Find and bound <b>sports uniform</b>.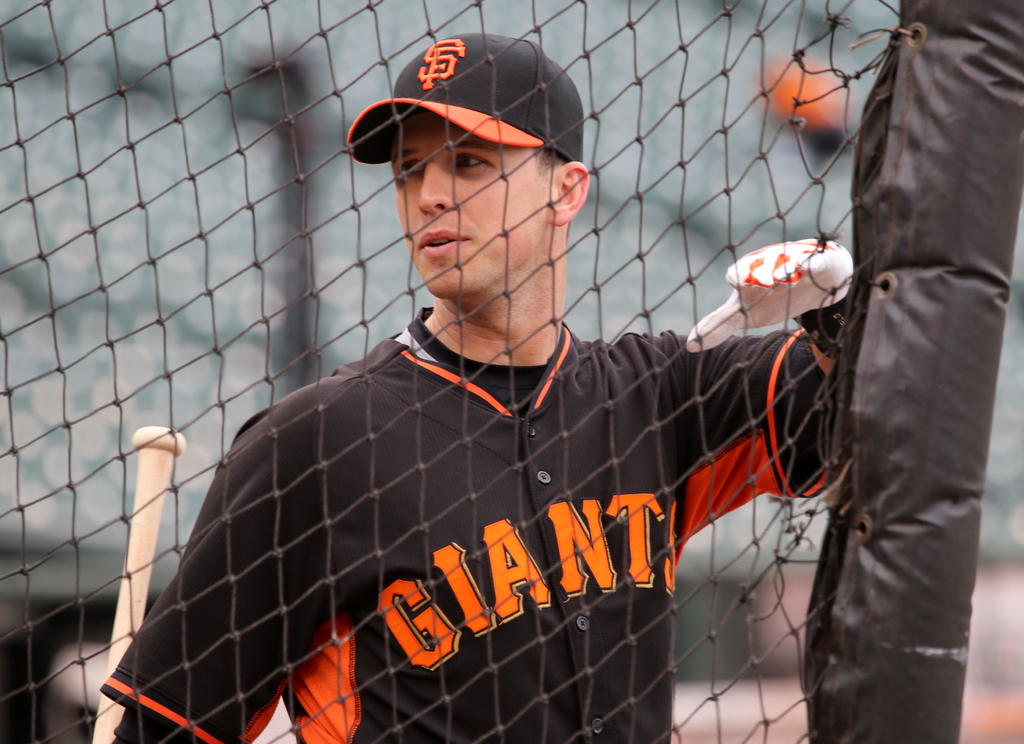
Bound: region(99, 18, 842, 743).
